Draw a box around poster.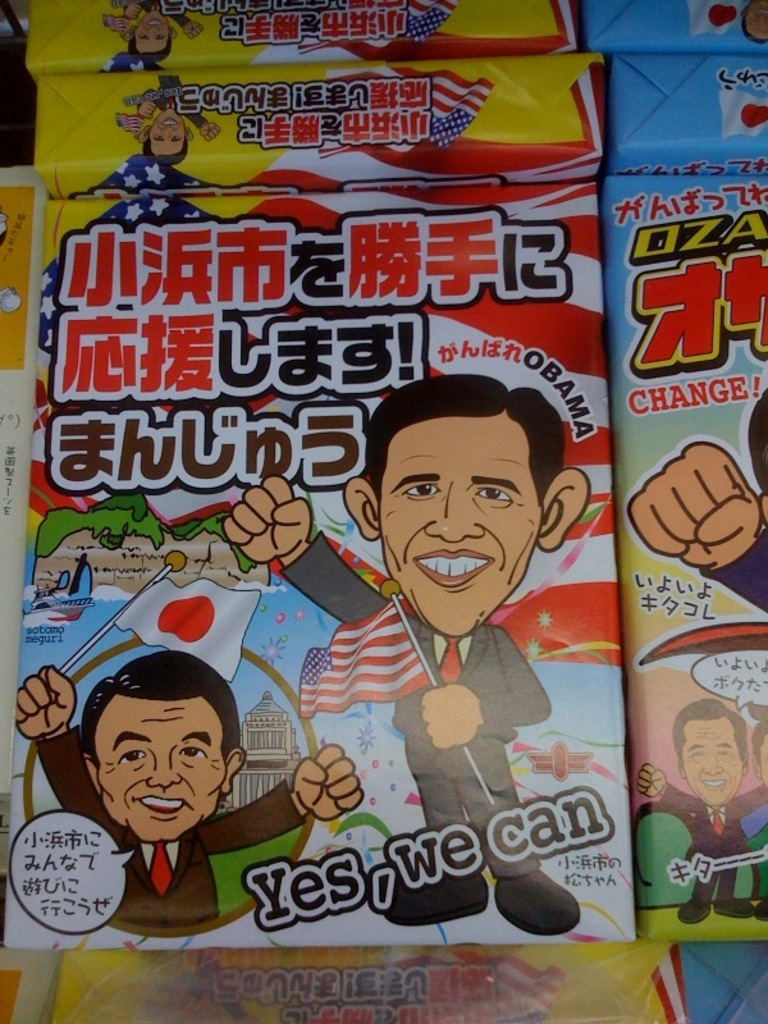
[left=19, top=8, right=570, bottom=61].
